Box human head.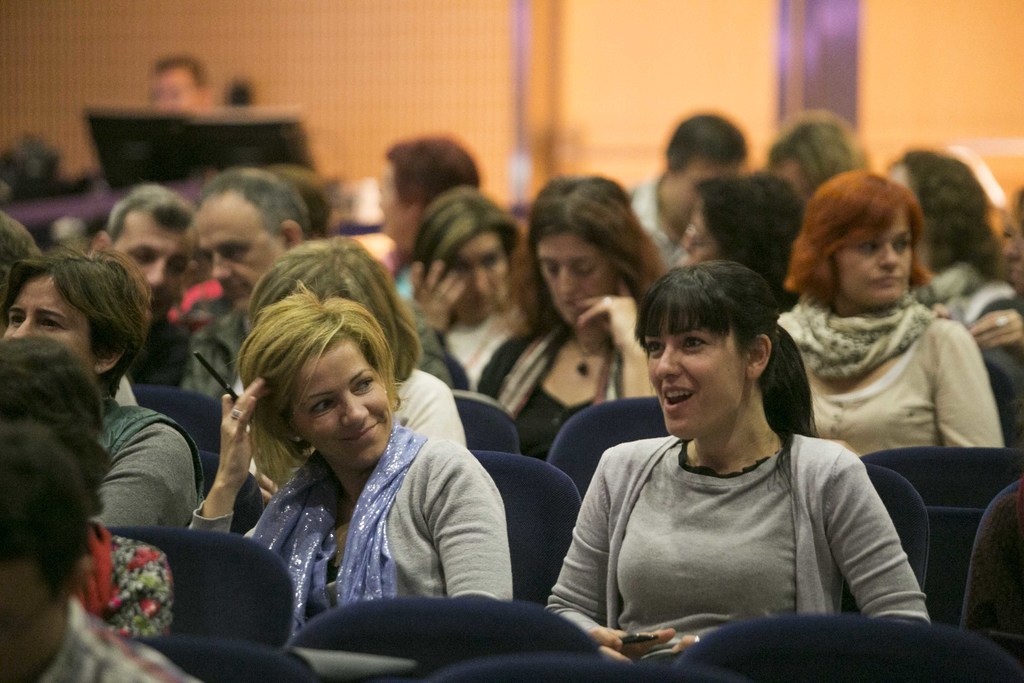
410:188:518:322.
